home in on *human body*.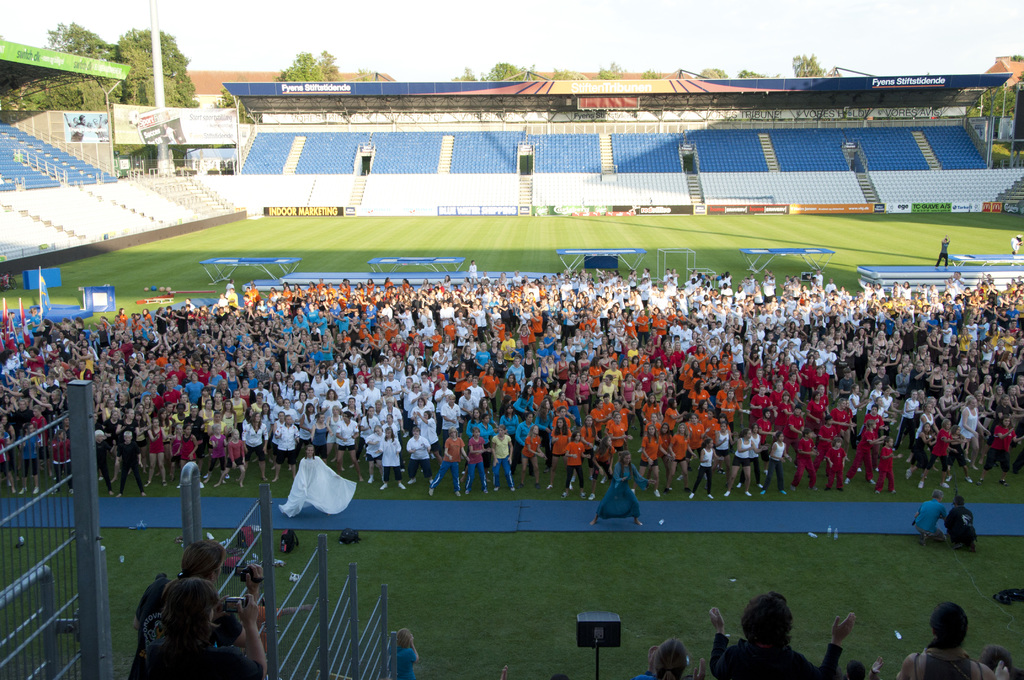
Homed in at crop(835, 315, 844, 334).
